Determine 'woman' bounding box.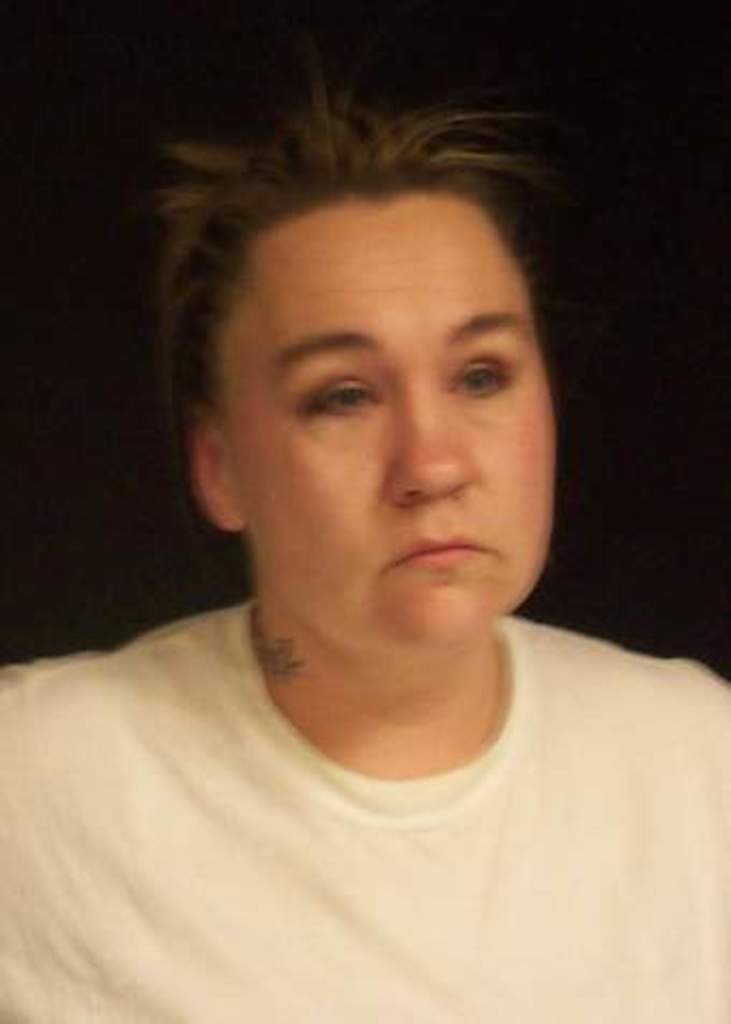
Determined: box(6, 34, 709, 972).
